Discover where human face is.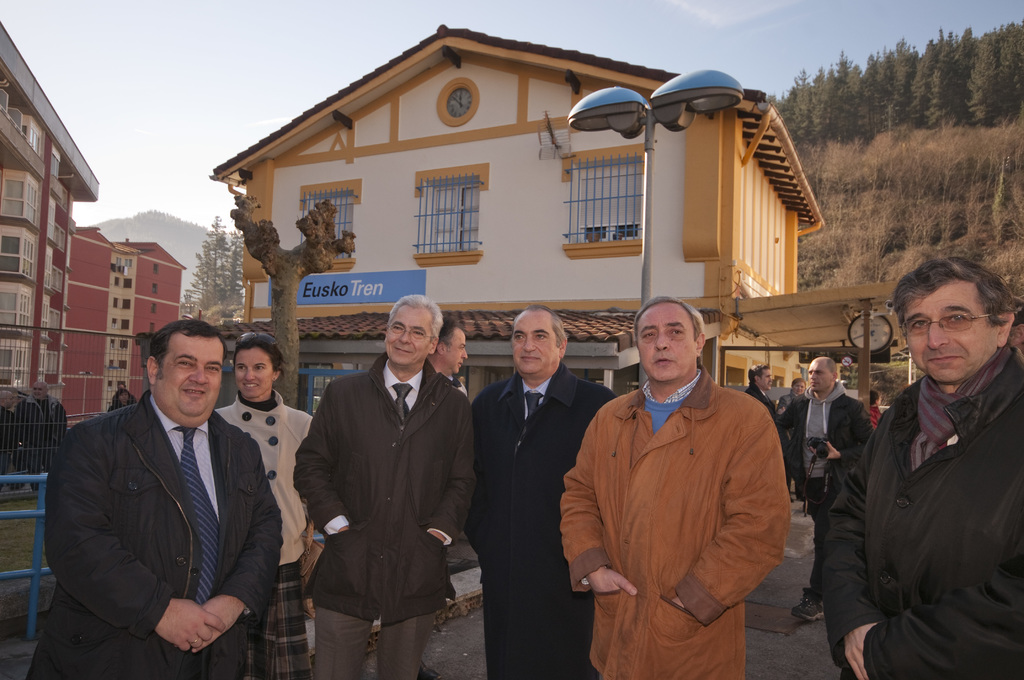
Discovered at locate(387, 305, 433, 366).
